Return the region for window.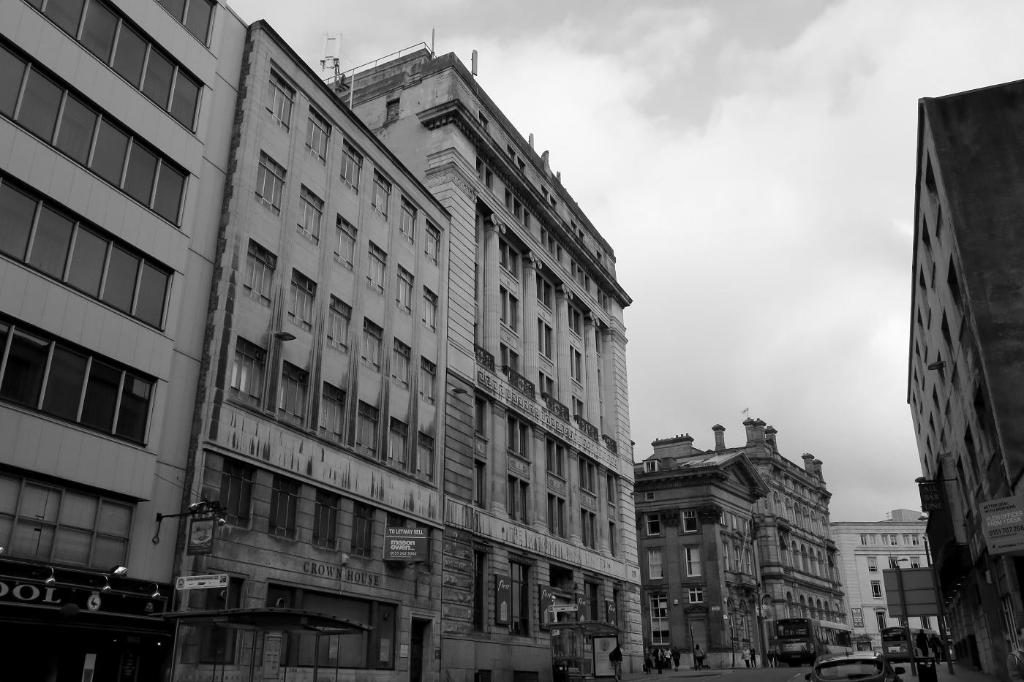
x1=684 y1=544 x2=702 y2=575.
